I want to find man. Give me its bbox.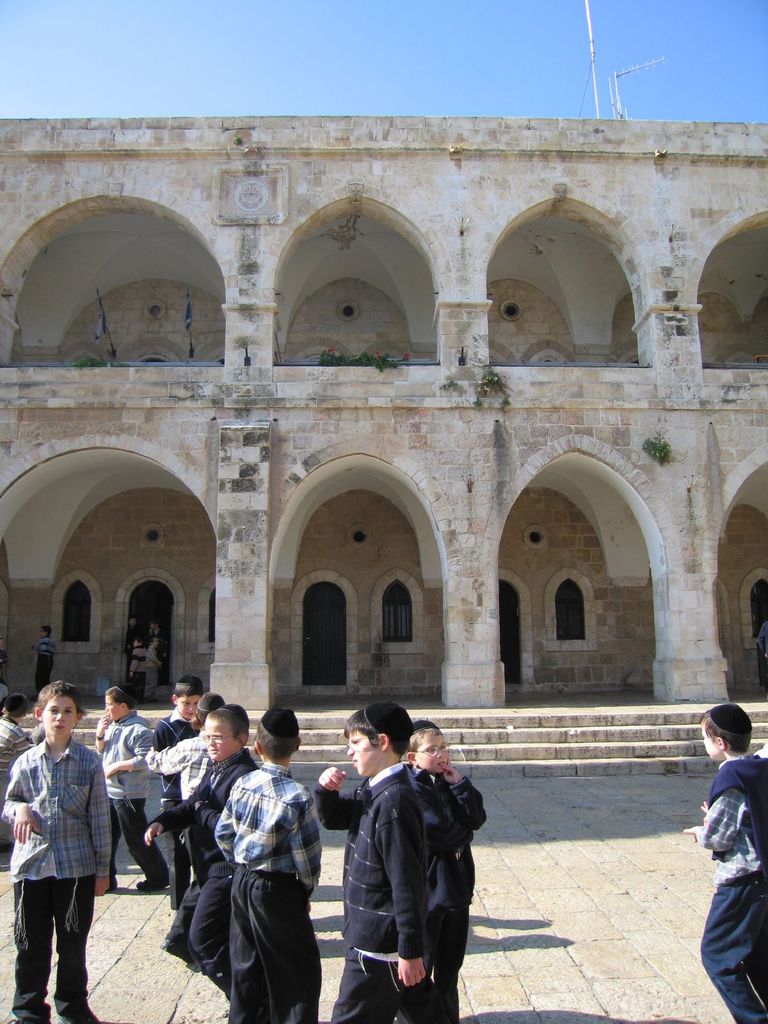
(329,706,493,1016).
